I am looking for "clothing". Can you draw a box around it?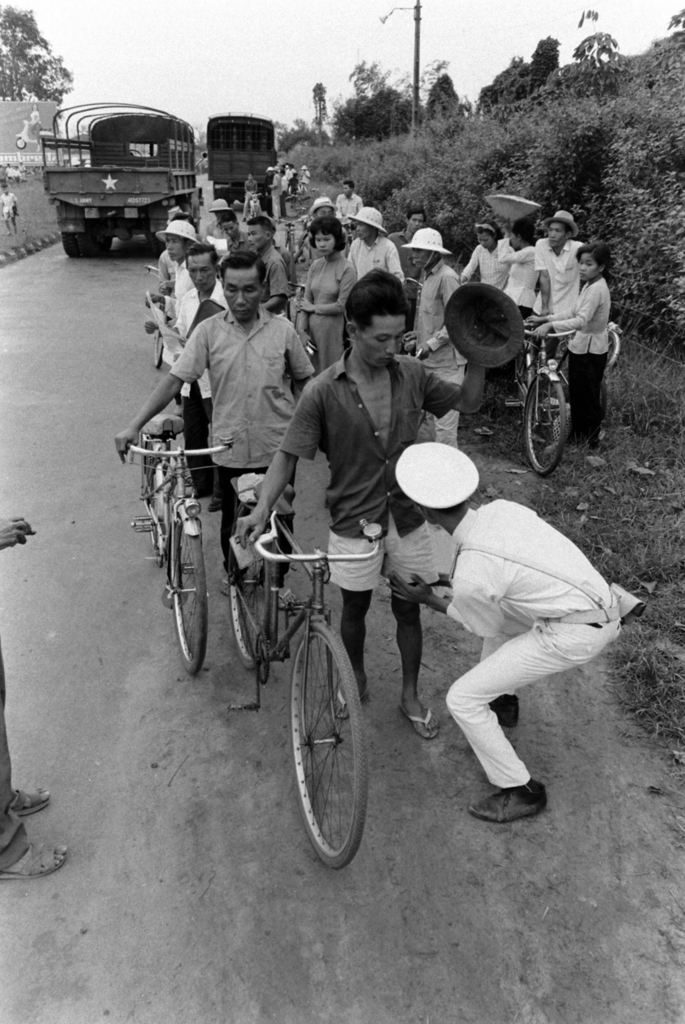
Sure, the bounding box is l=170, t=300, r=318, b=584.
